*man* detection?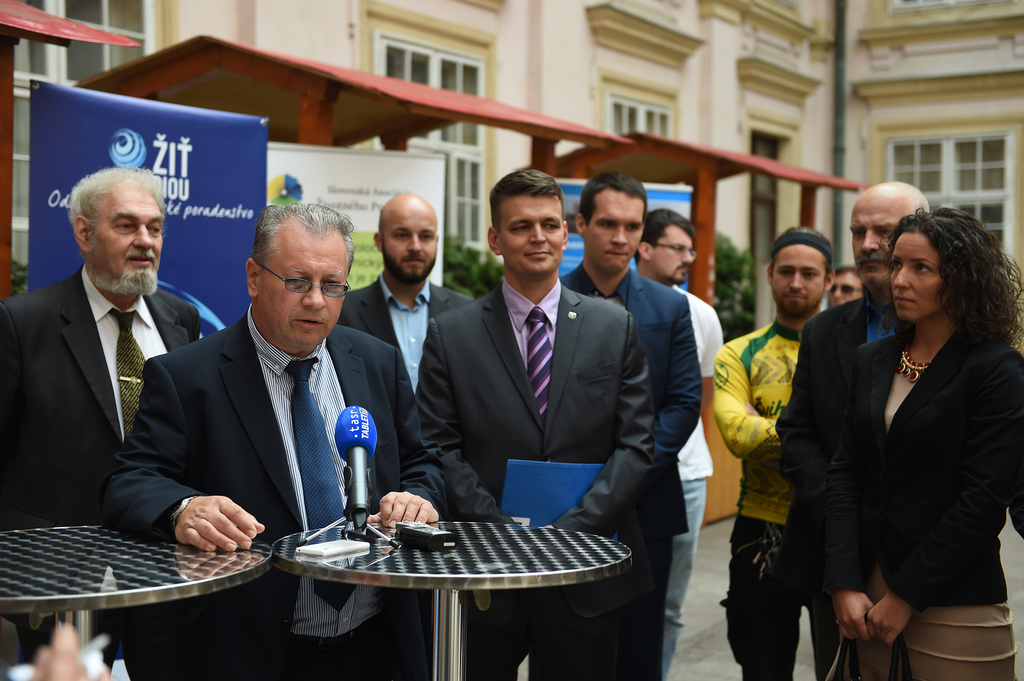
825, 265, 860, 314
